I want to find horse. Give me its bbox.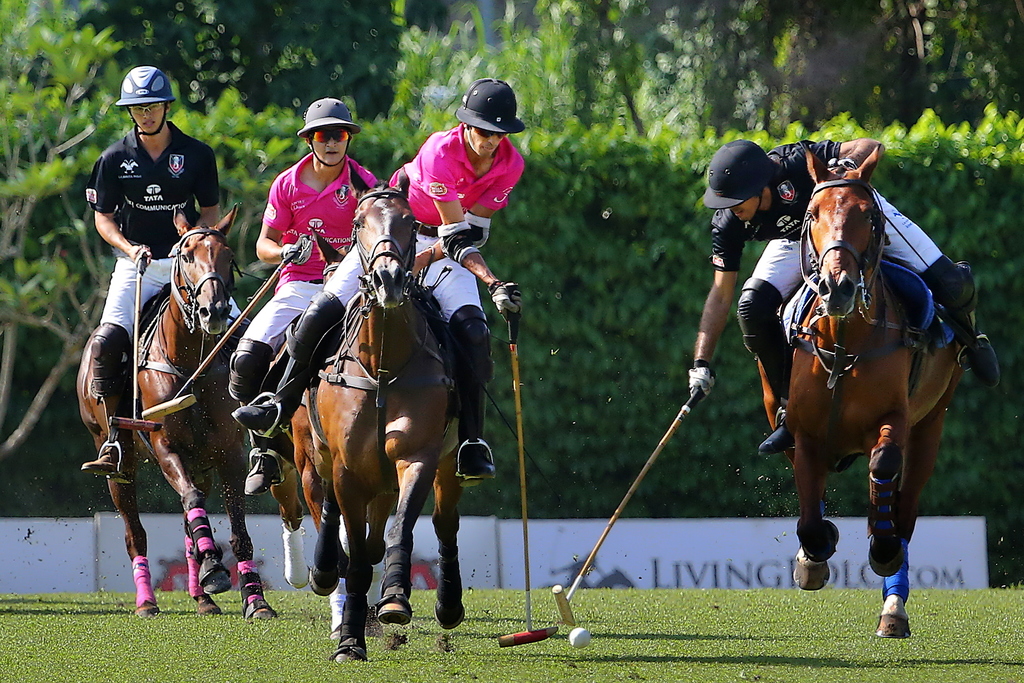
x1=268, y1=158, x2=467, y2=662.
